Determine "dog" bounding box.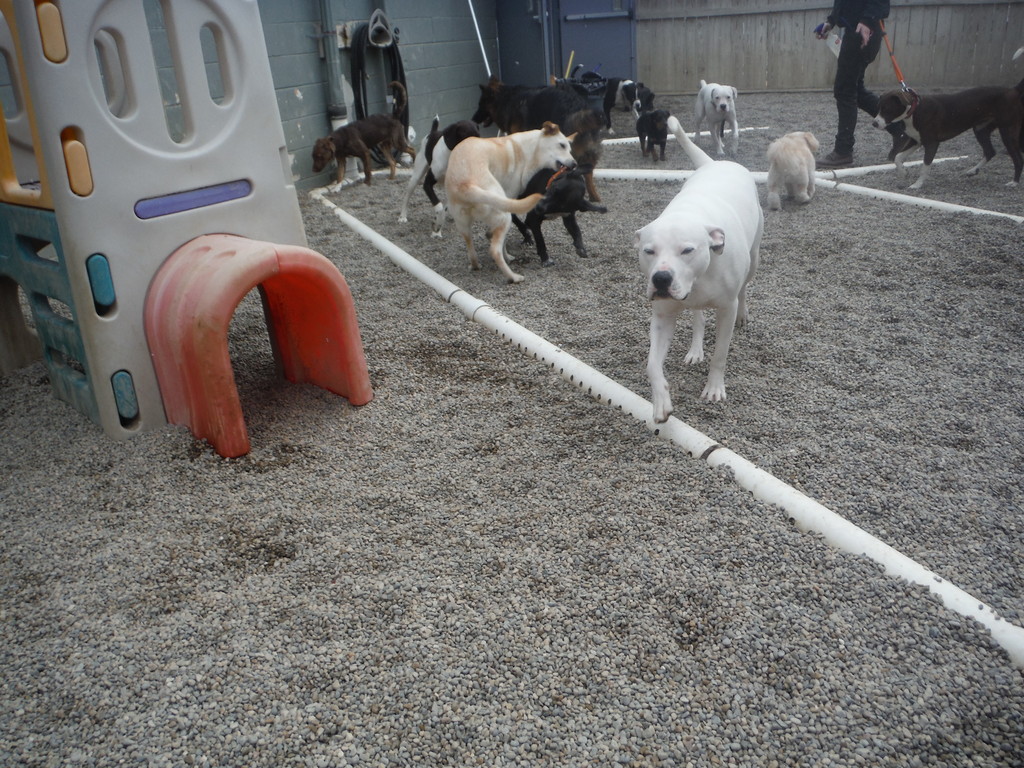
Determined: bbox=(571, 56, 600, 83).
